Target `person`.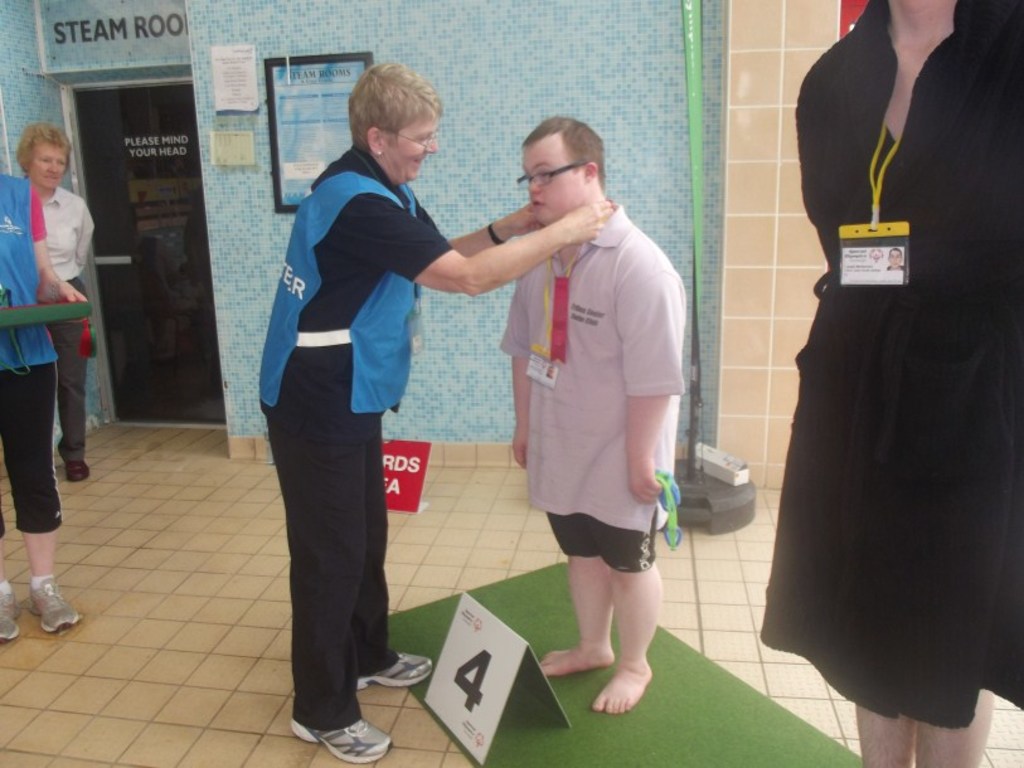
Target region: 754/0/1023/767.
